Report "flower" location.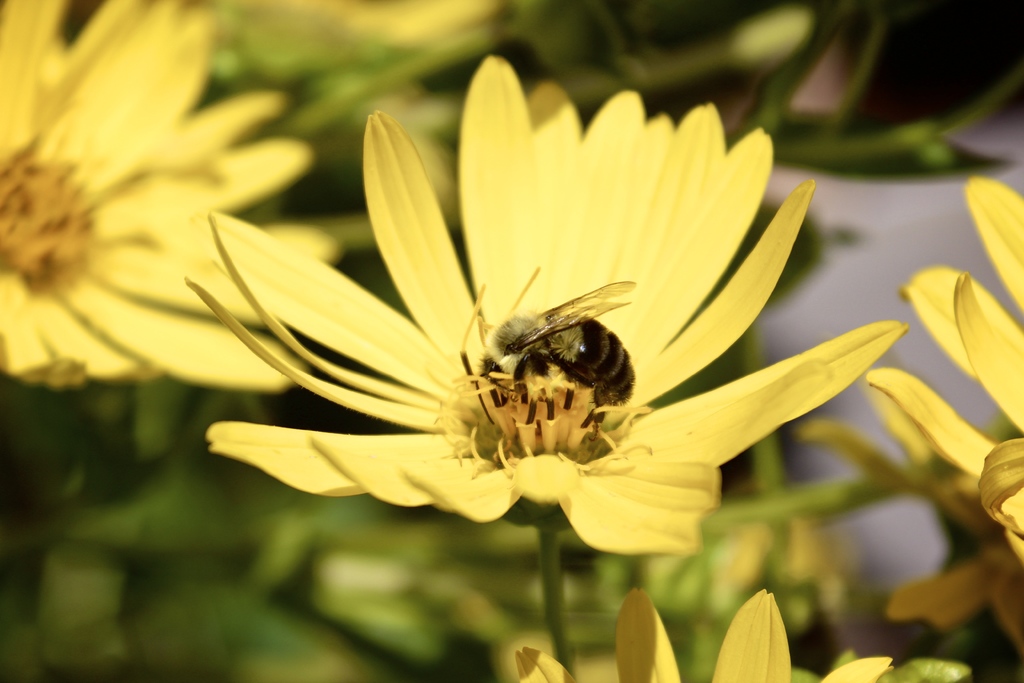
Report: 866, 169, 1023, 579.
